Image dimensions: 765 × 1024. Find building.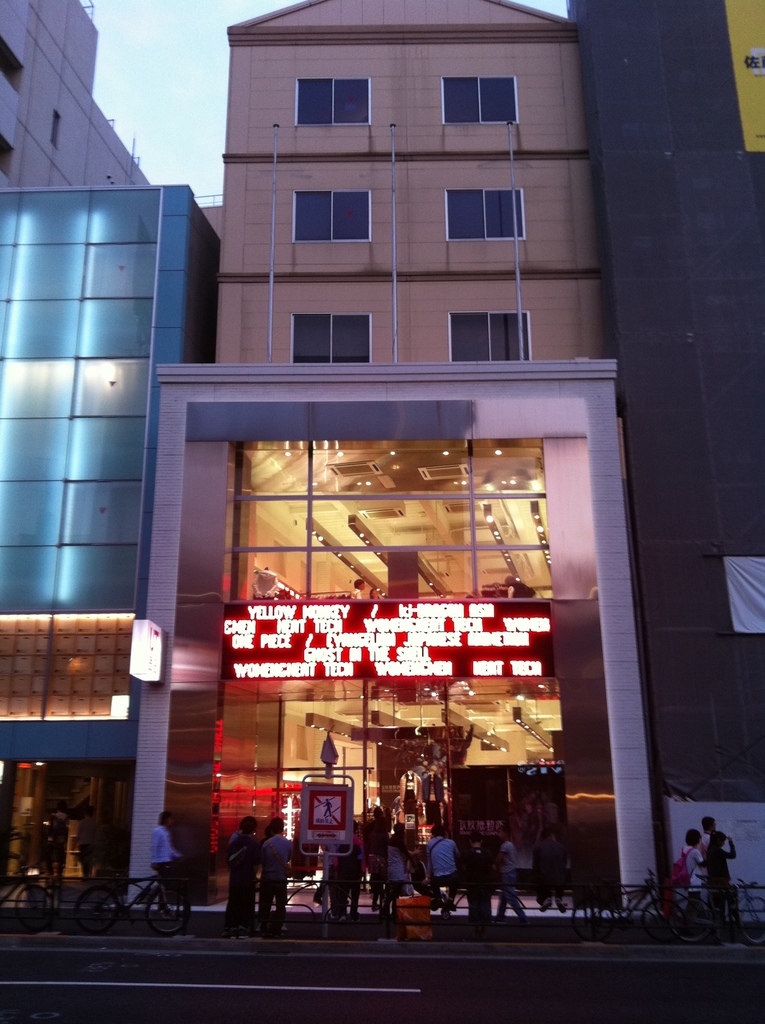
[x1=569, y1=0, x2=764, y2=924].
